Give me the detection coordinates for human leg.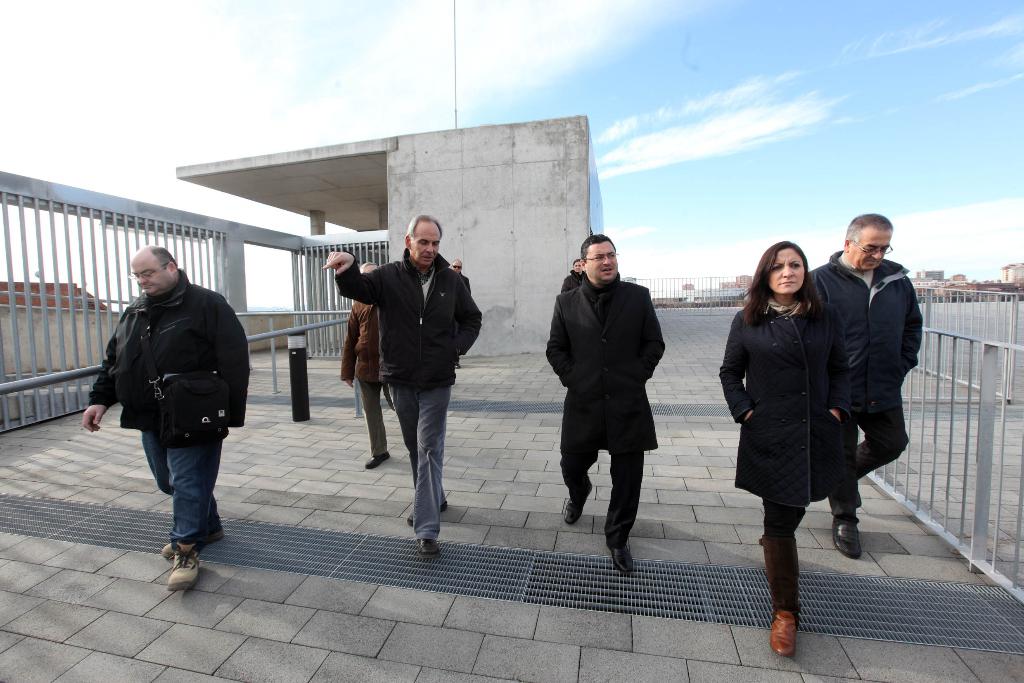
138, 435, 225, 598.
